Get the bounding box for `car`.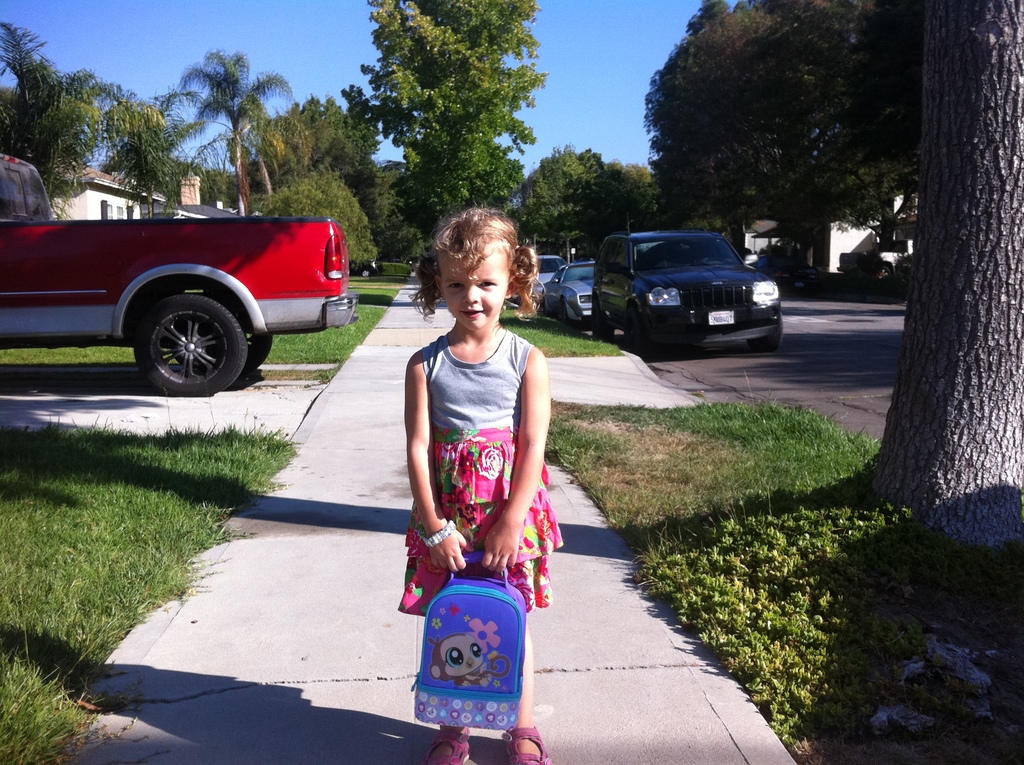
detection(593, 231, 780, 360).
